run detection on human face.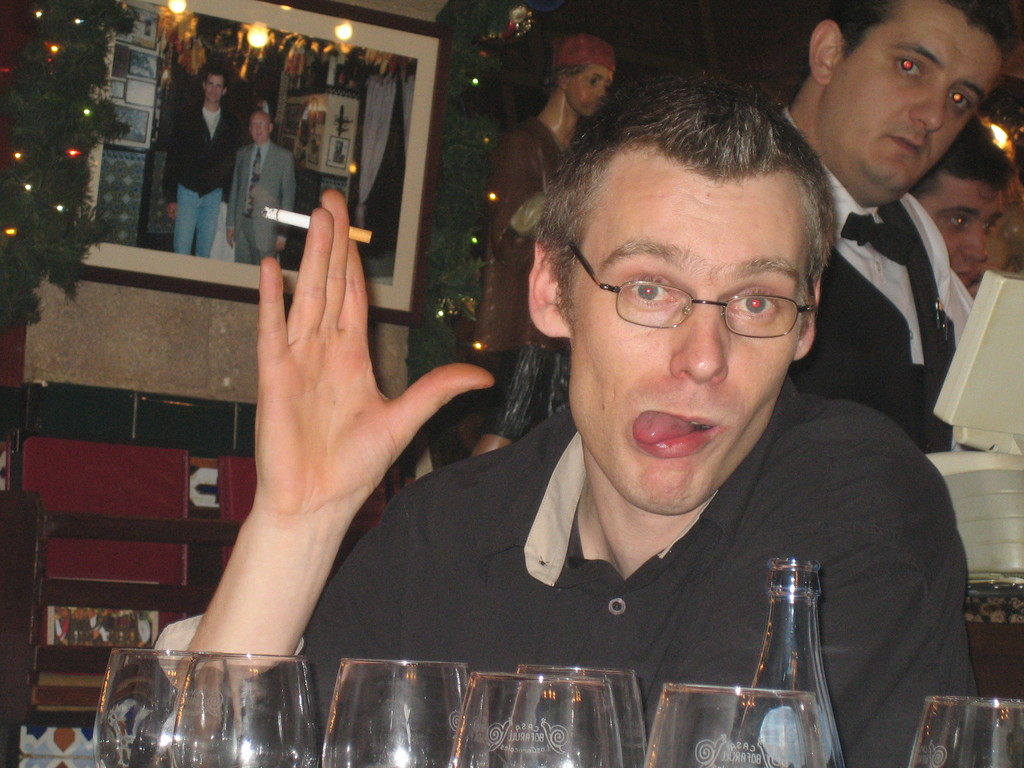
Result: [204, 73, 227, 101].
